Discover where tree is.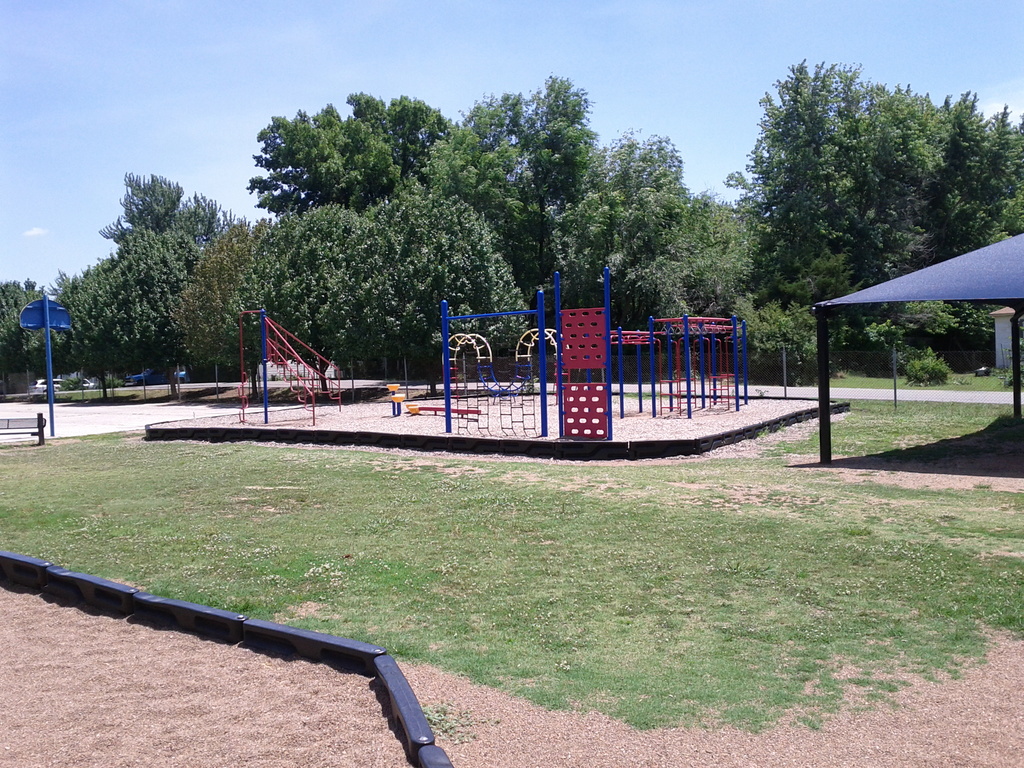
Discovered at bbox=(45, 166, 188, 365).
